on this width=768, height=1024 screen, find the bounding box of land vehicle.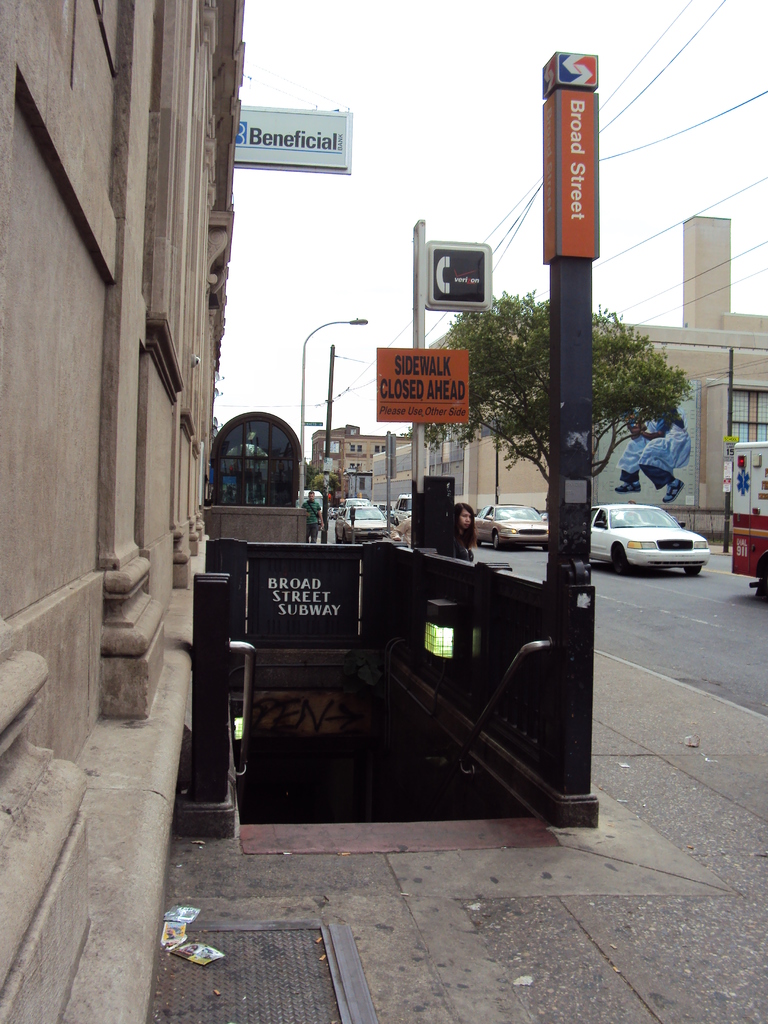
Bounding box: l=593, t=507, r=714, b=577.
